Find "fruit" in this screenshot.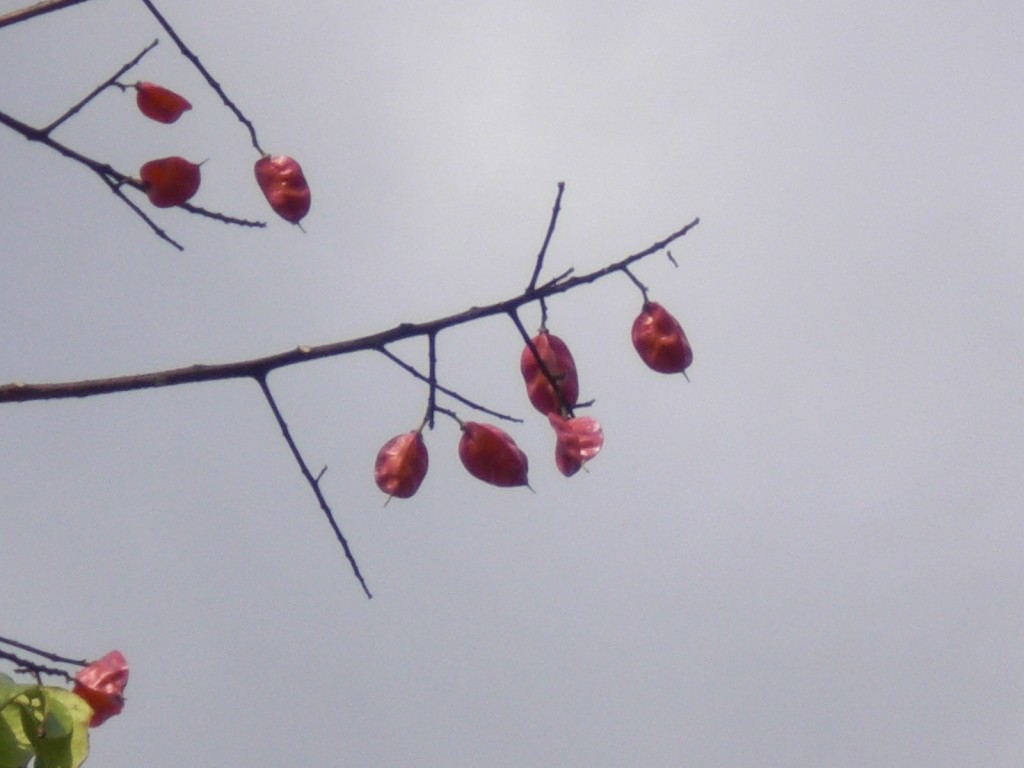
The bounding box for "fruit" is bbox(544, 412, 605, 474).
